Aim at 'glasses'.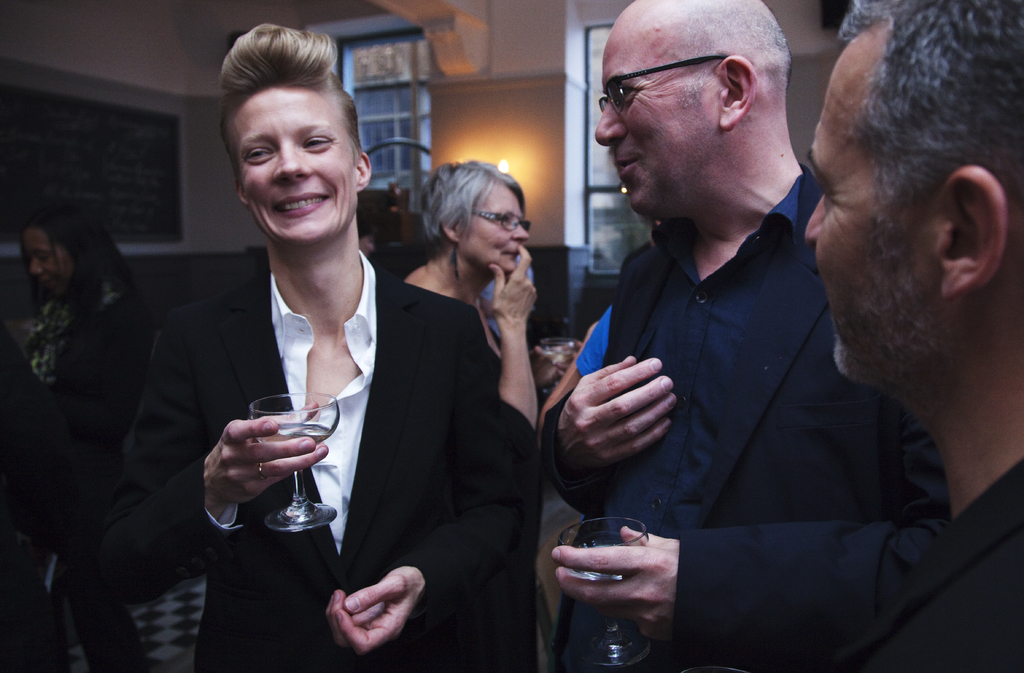
Aimed at 593:60:735:117.
